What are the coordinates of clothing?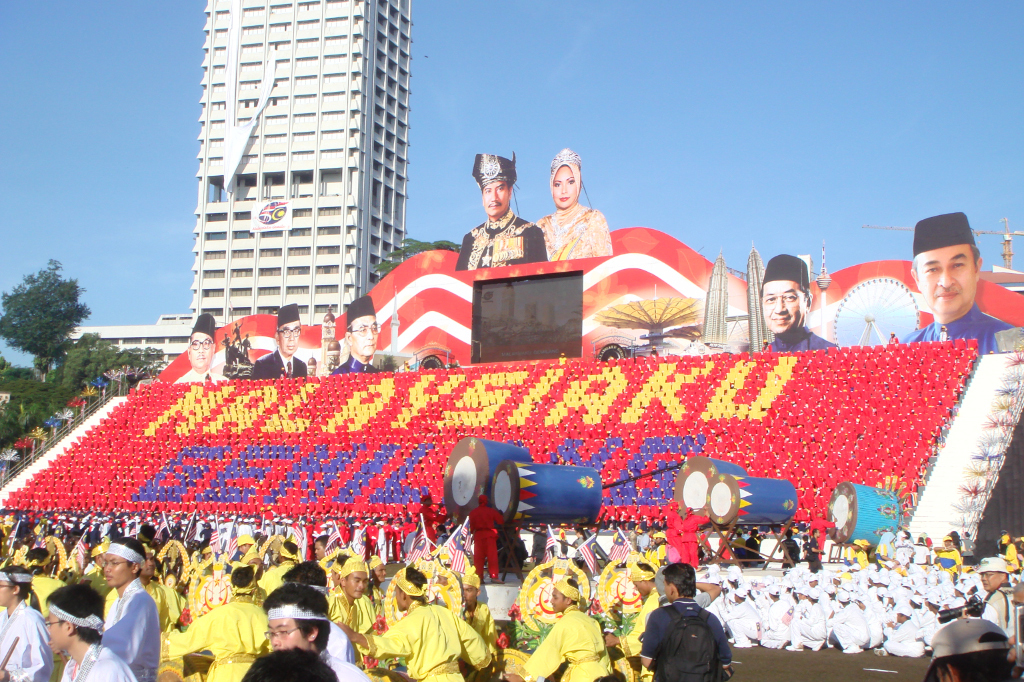
region(533, 203, 613, 261).
